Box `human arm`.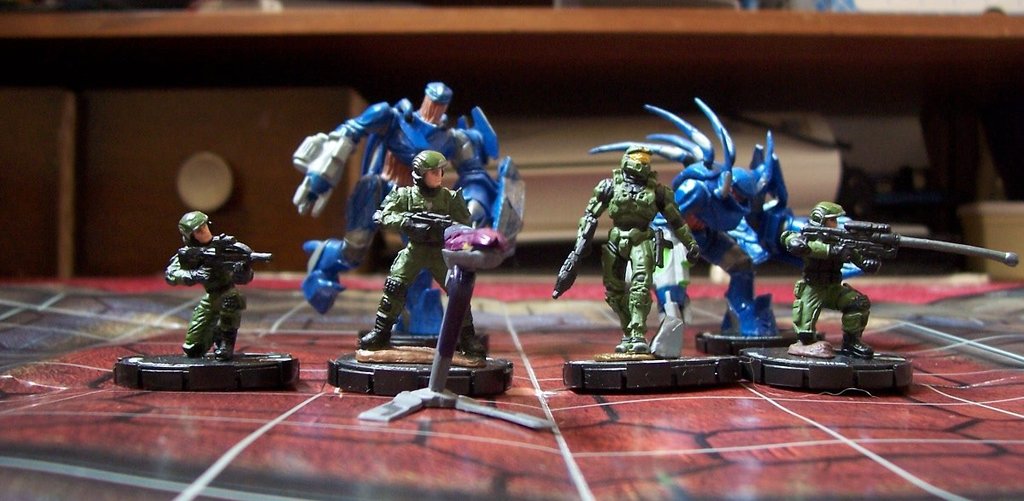
[372, 192, 448, 248].
